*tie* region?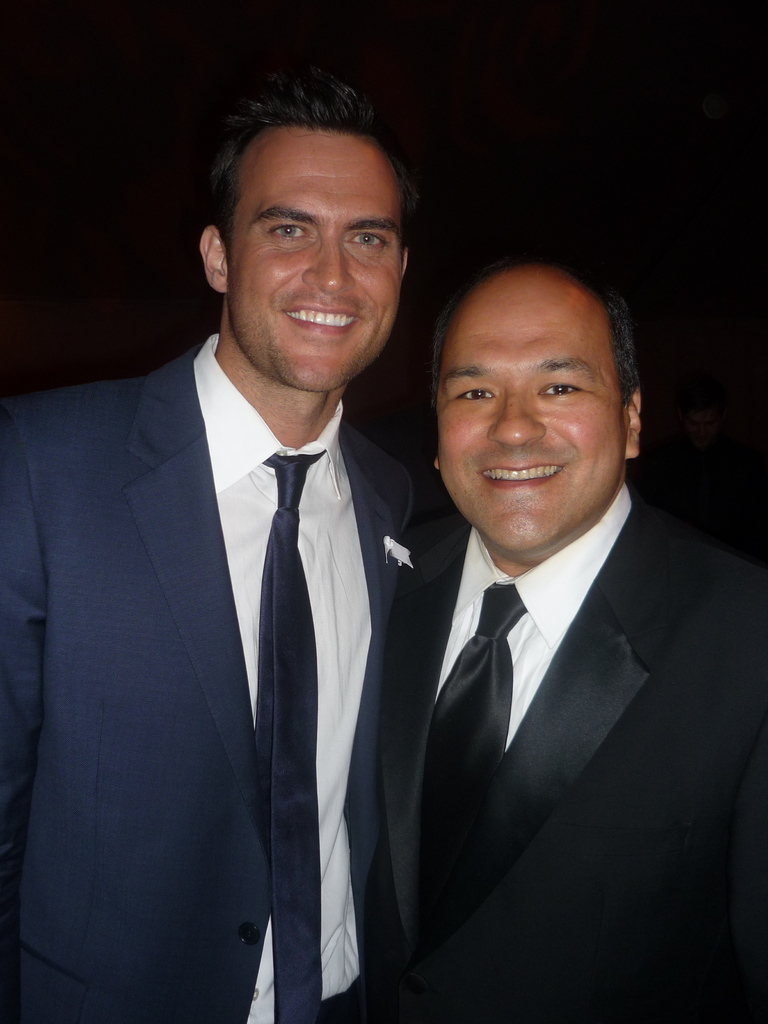
box(426, 580, 527, 877)
